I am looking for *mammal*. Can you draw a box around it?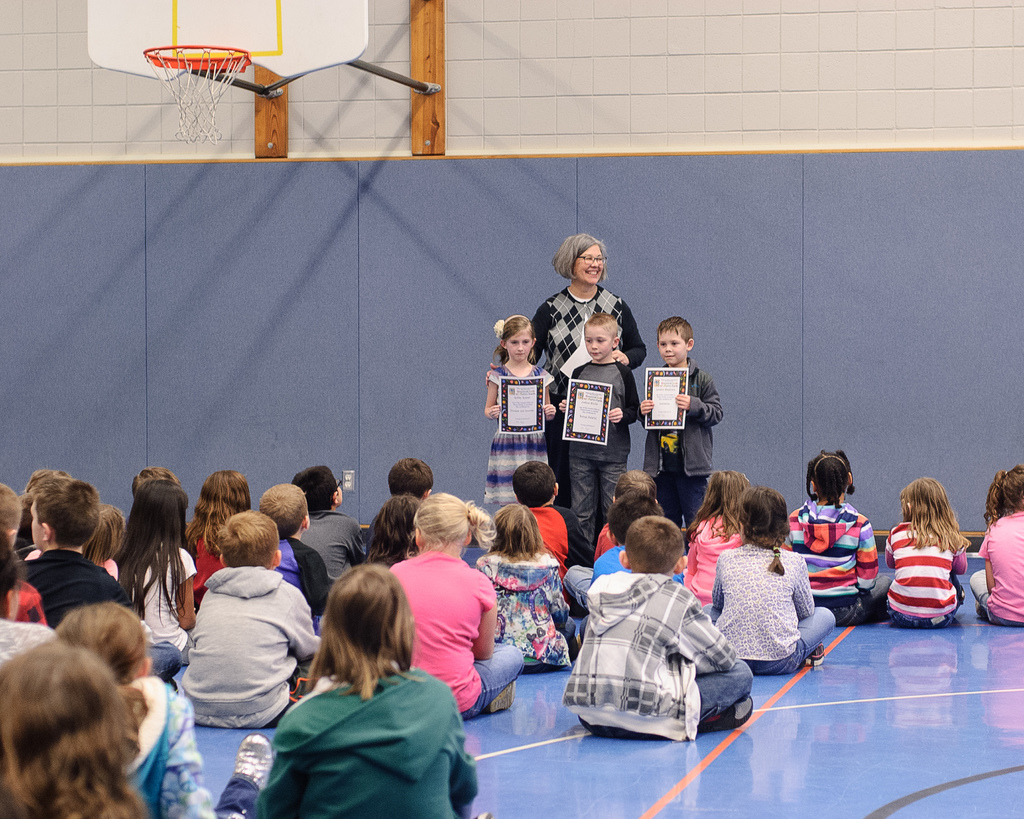
Sure, the bounding box is rect(970, 456, 1023, 627).
